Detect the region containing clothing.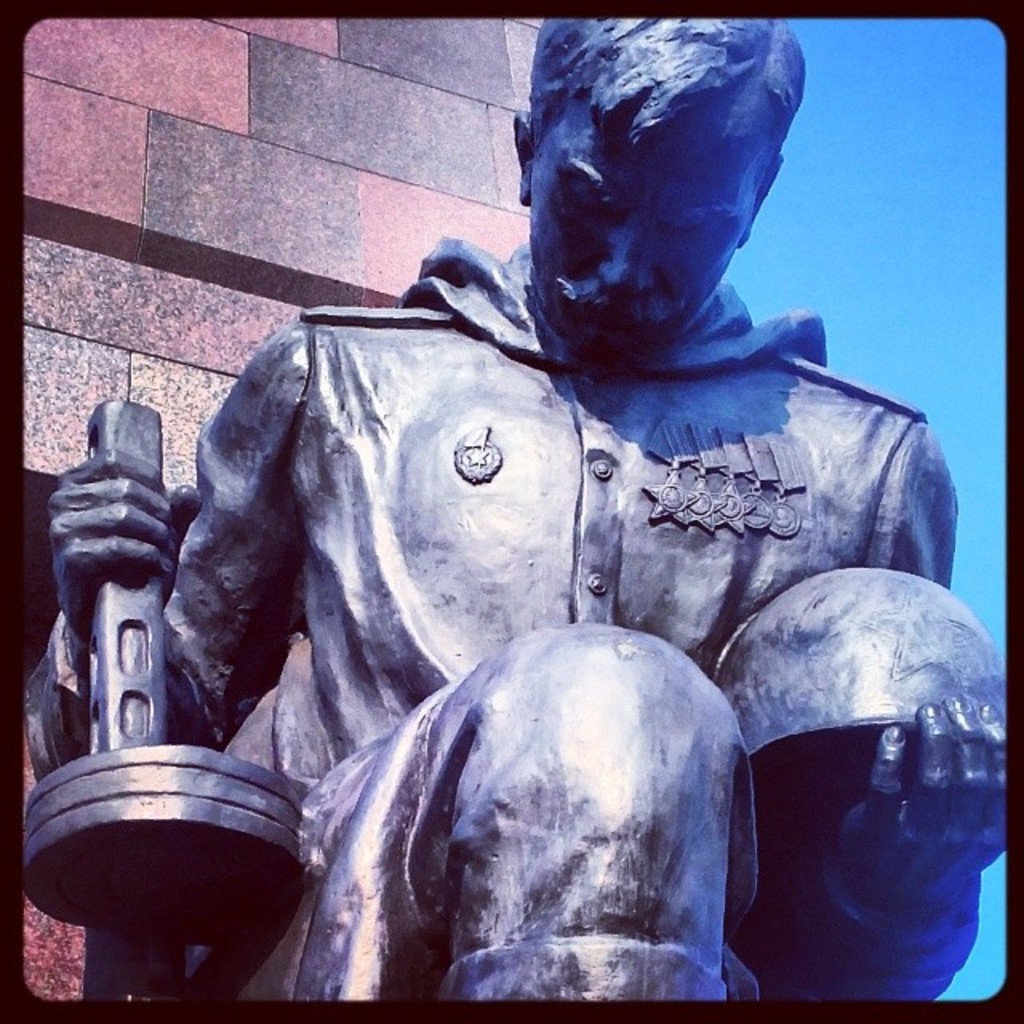
BBox(14, 232, 1005, 1005).
